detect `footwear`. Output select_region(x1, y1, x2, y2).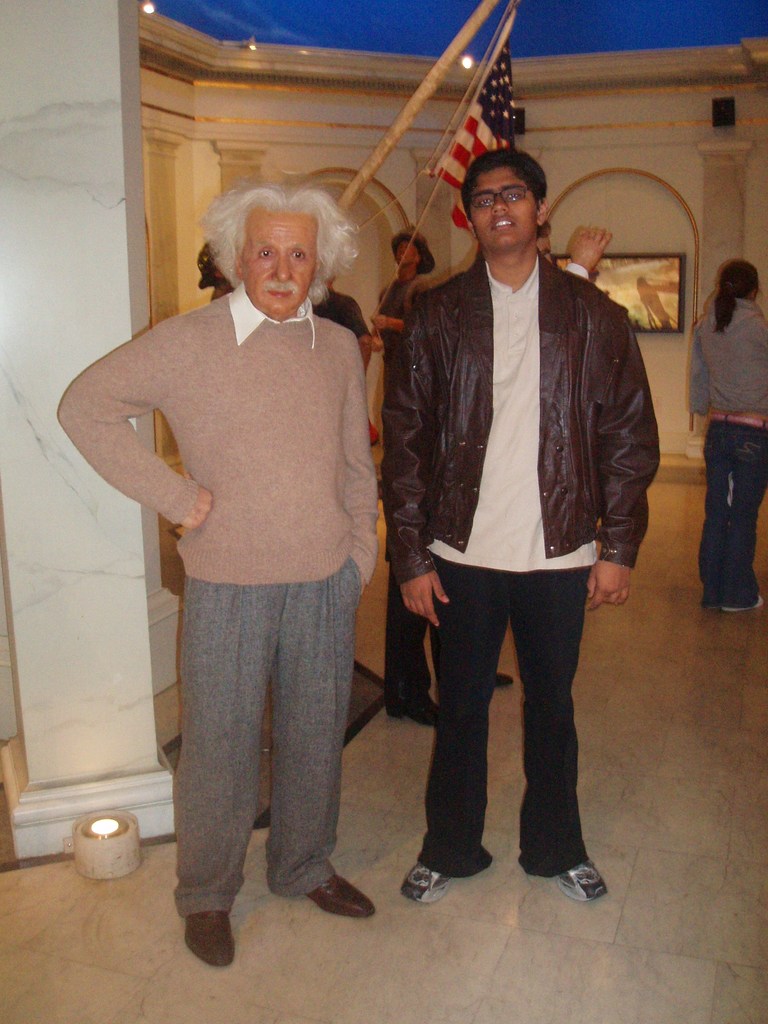
select_region(717, 585, 765, 611).
